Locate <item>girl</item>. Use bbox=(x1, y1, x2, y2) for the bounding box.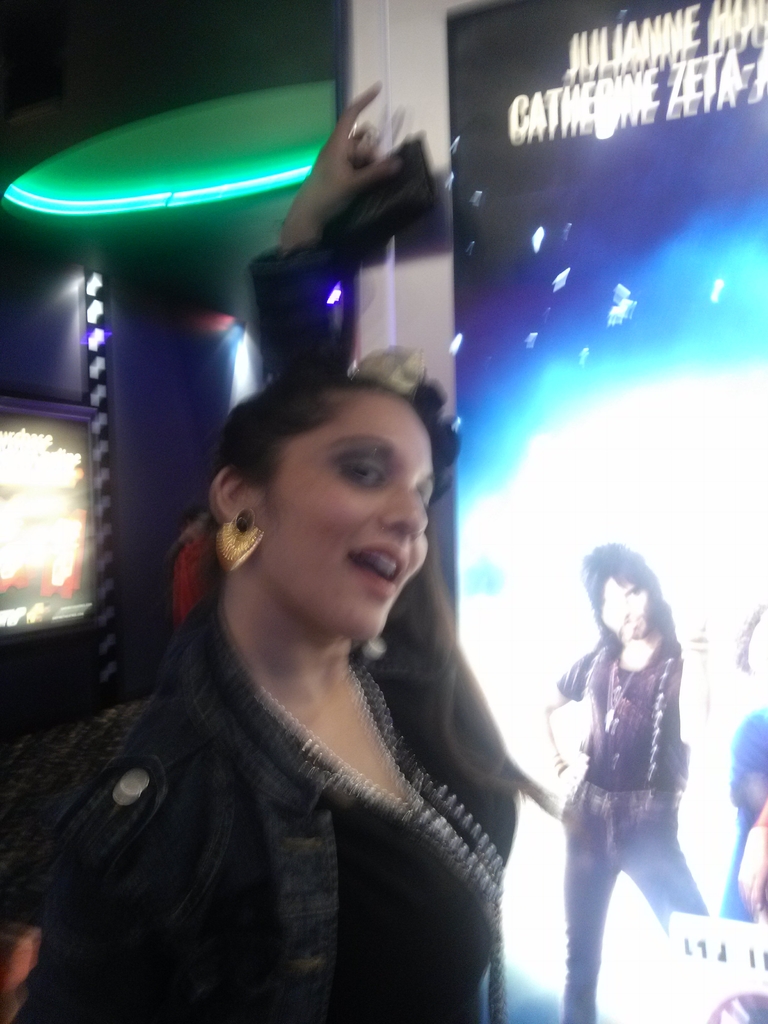
bbox=(17, 78, 563, 1023).
